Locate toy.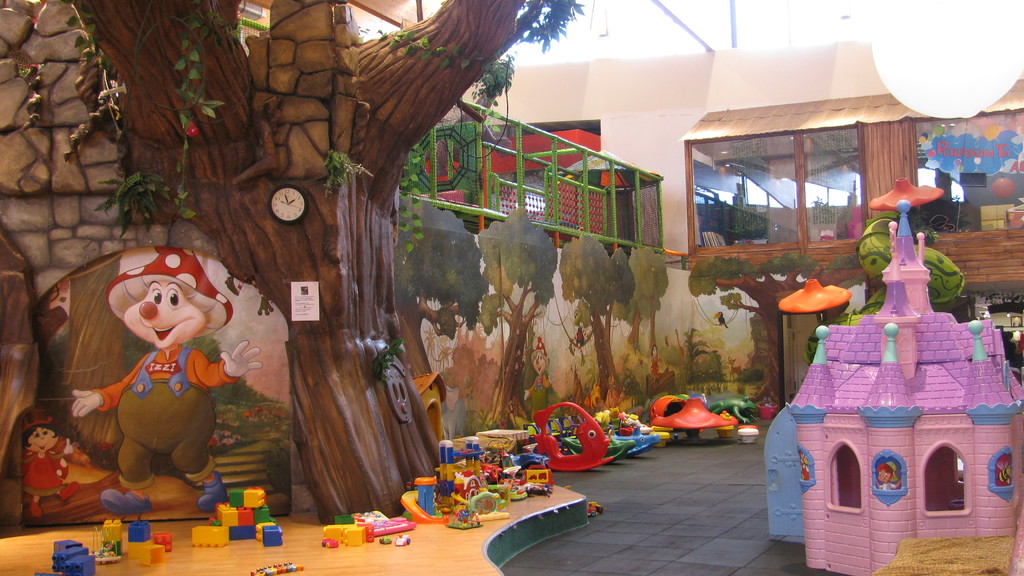
Bounding box: Rect(154, 533, 173, 551).
